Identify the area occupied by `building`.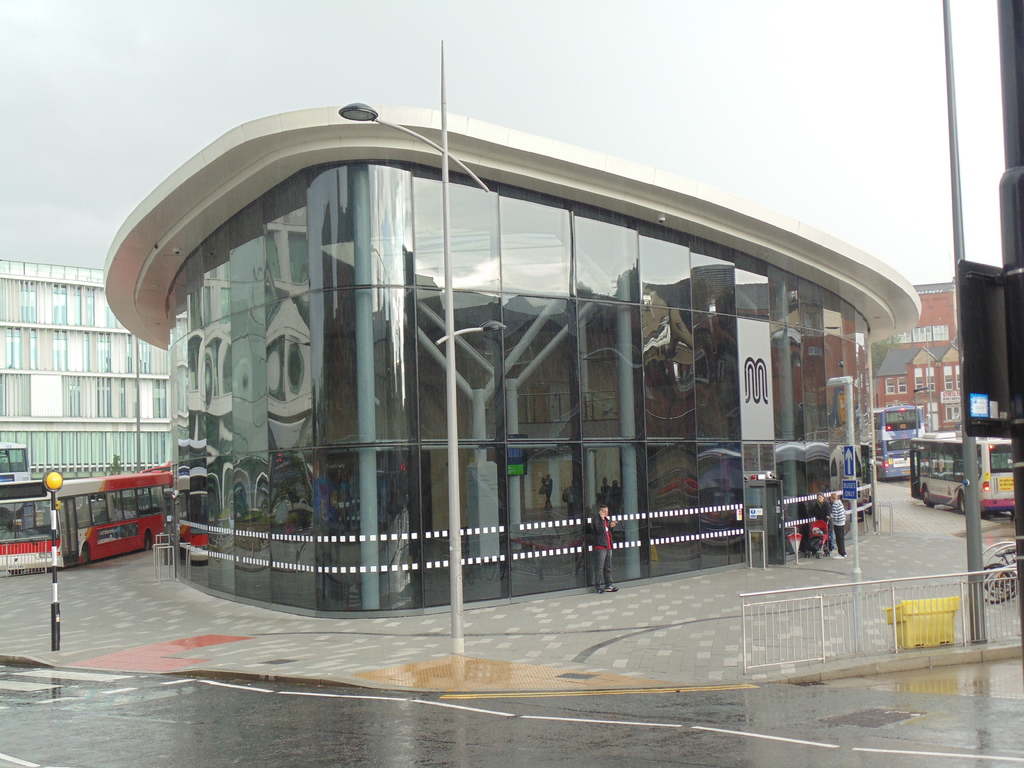
Area: 106 108 927 618.
